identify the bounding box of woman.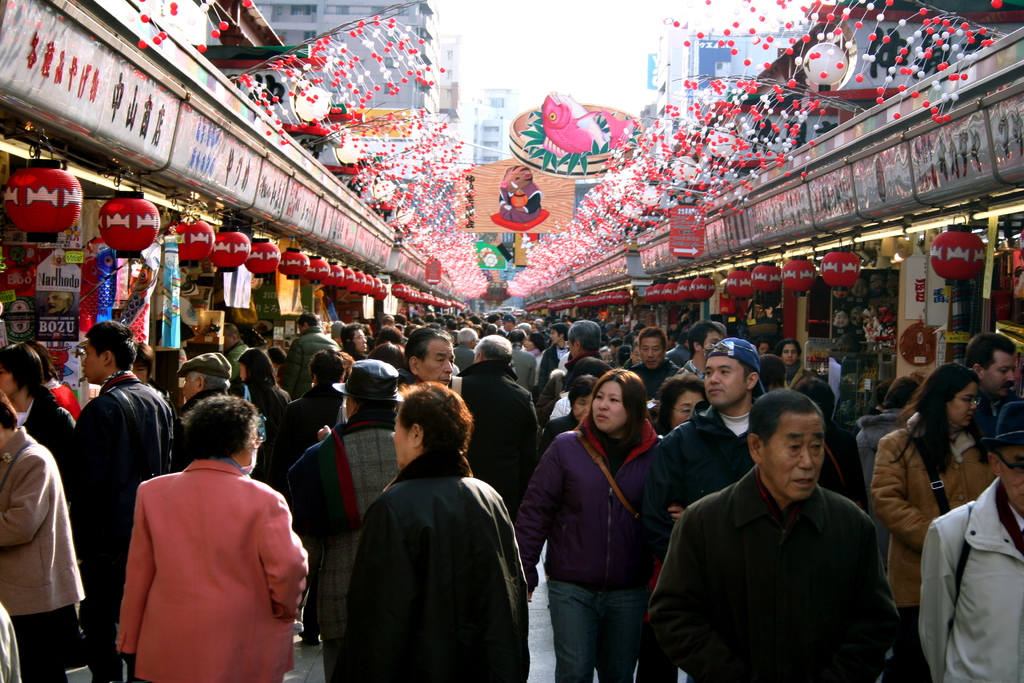
locate(774, 343, 806, 384).
